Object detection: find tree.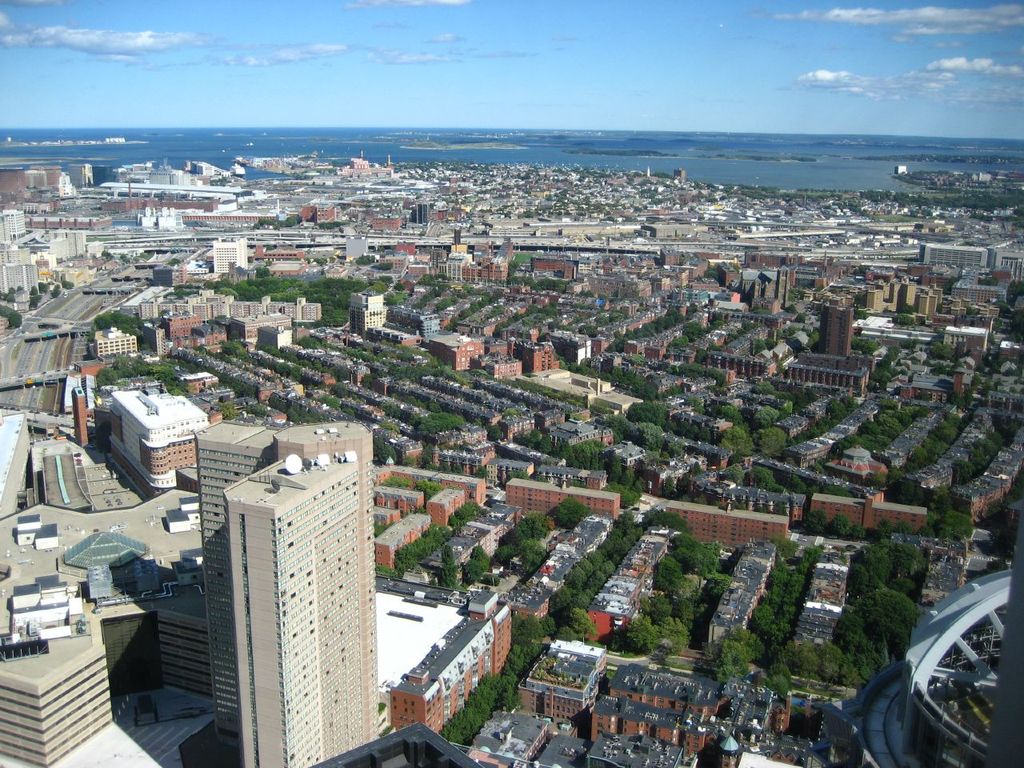
rect(897, 521, 913, 541).
